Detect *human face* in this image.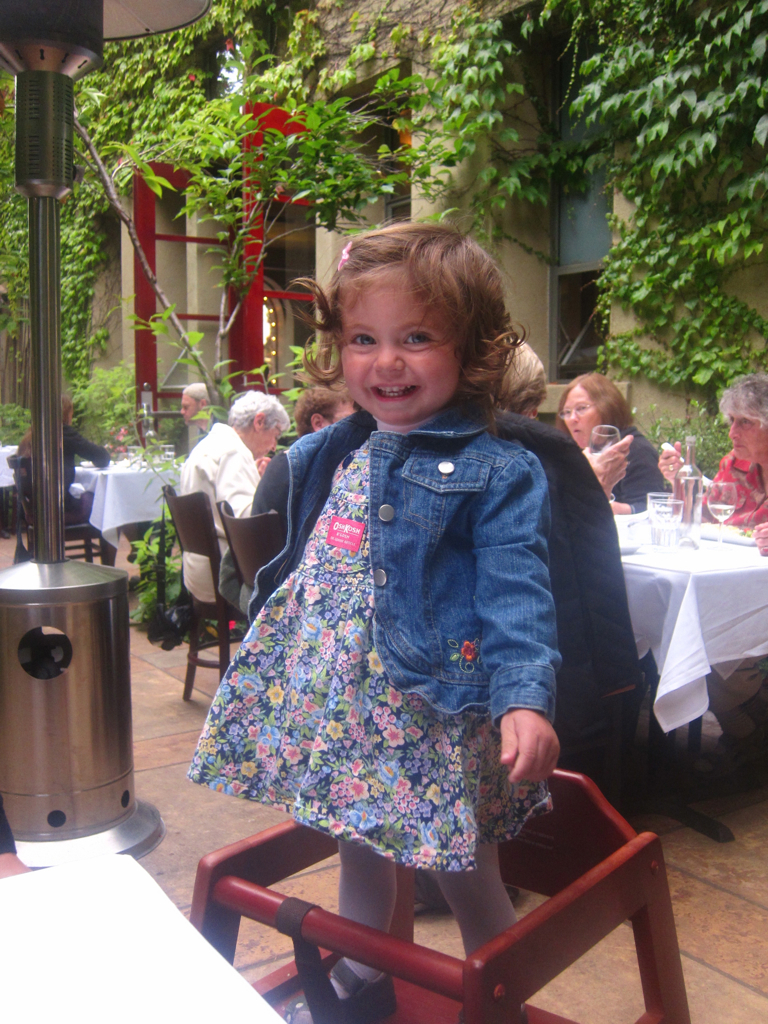
Detection: pyautogui.locateOnScreen(557, 385, 607, 447).
